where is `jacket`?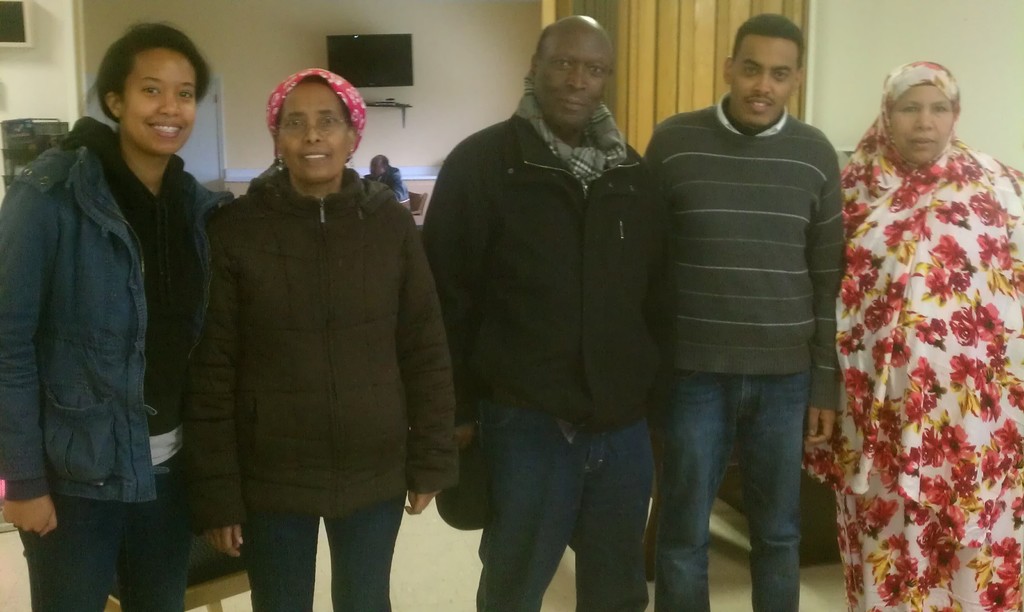
Rect(180, 161, 468, 540).
